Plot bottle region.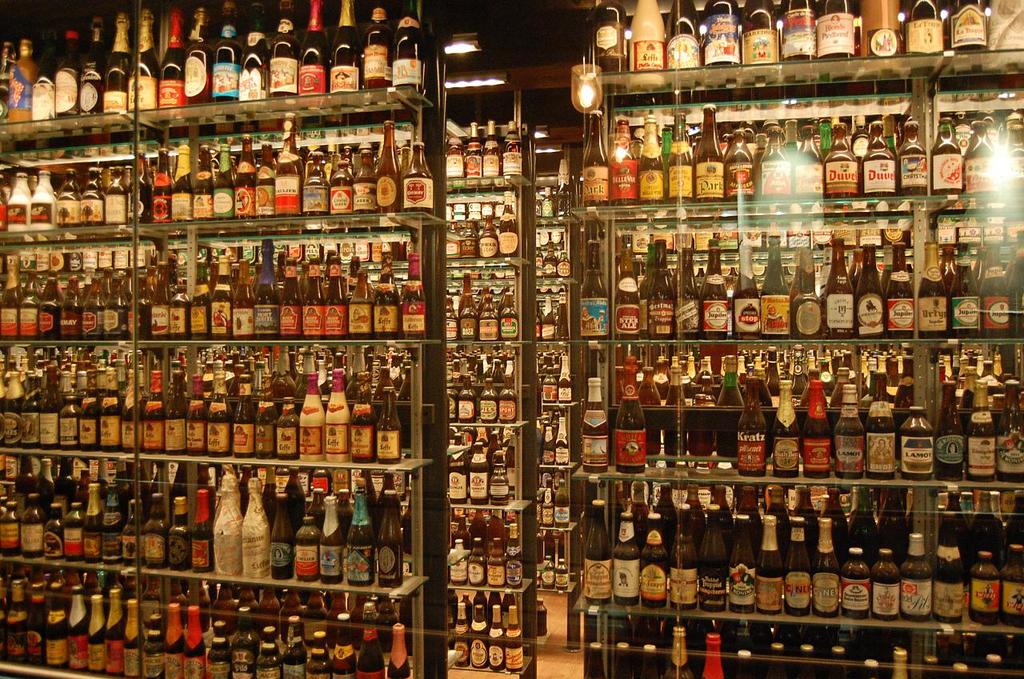
Plotted at <region>328, 365, 353, 469</region>.
